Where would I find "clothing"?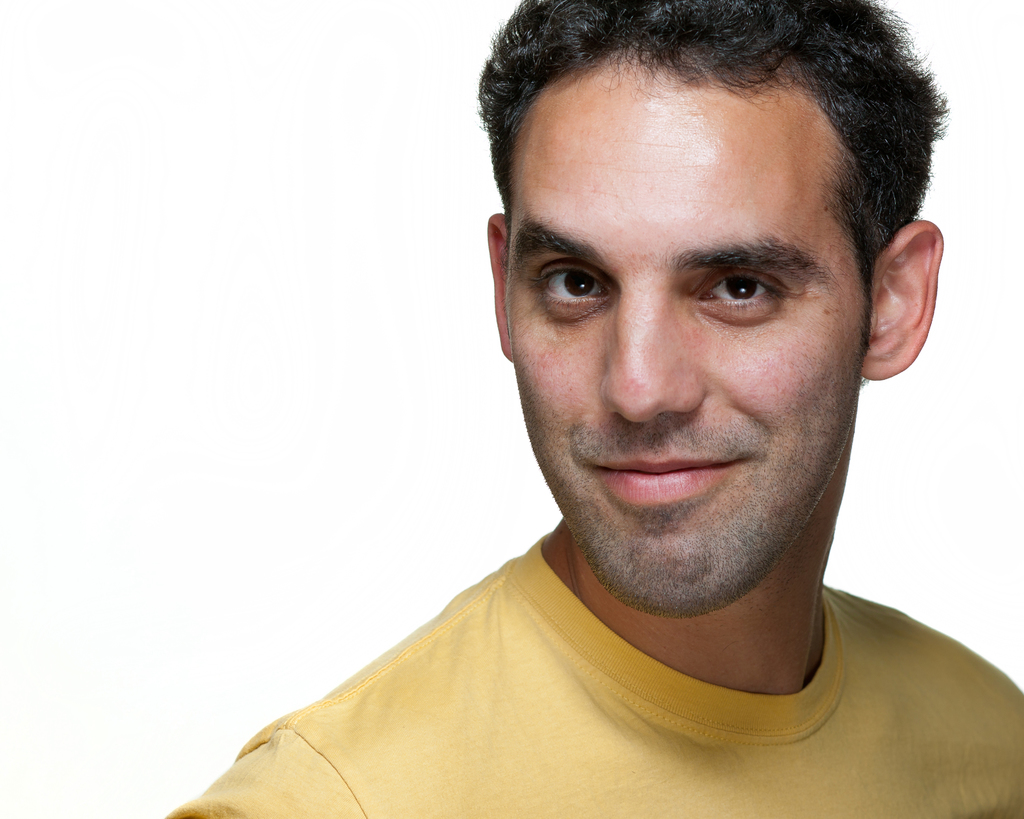
At pyautogui.locateOnScreen(92, 494, 1016, 806).
